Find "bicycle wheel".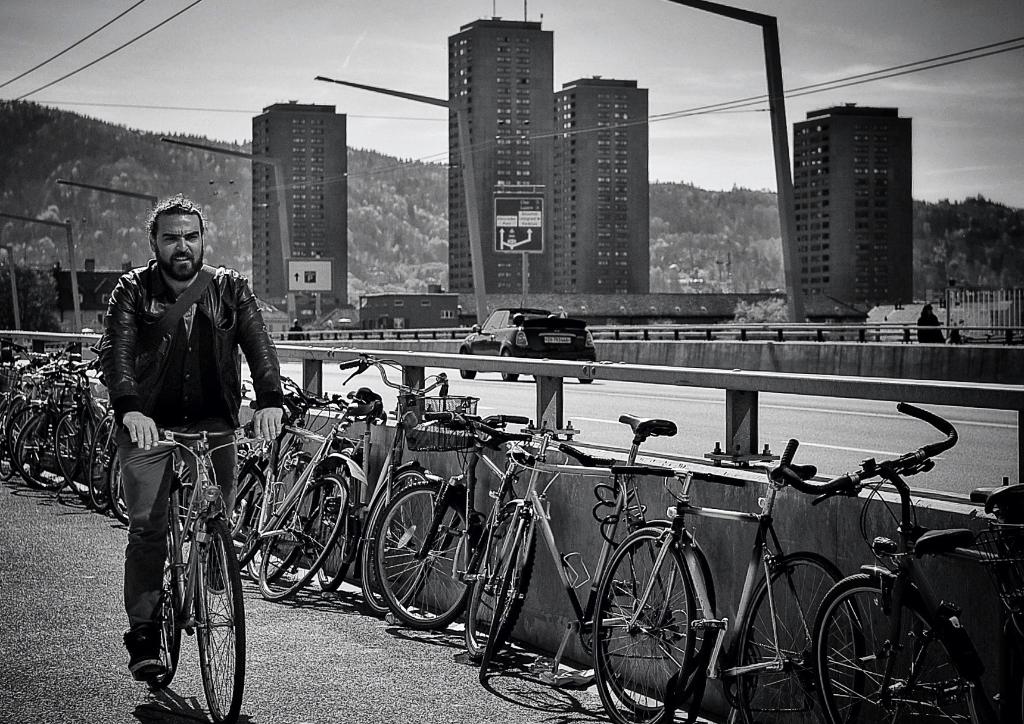
box=[465, 509, 538, 666].
